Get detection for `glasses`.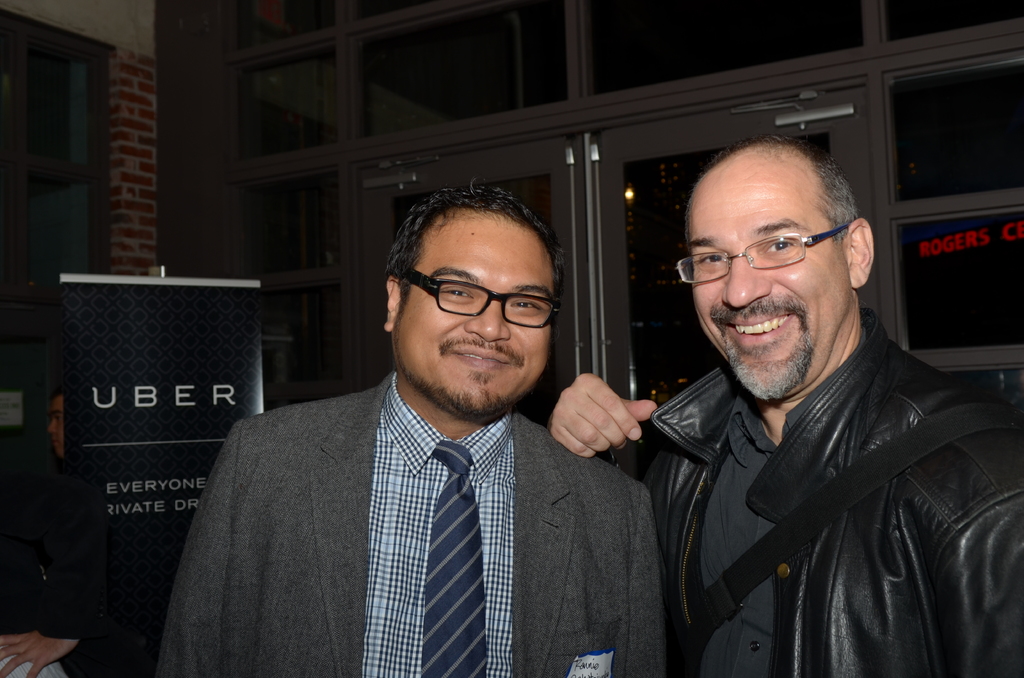
Detection: (x1=409, y1=268, x2=561, y2=328).
